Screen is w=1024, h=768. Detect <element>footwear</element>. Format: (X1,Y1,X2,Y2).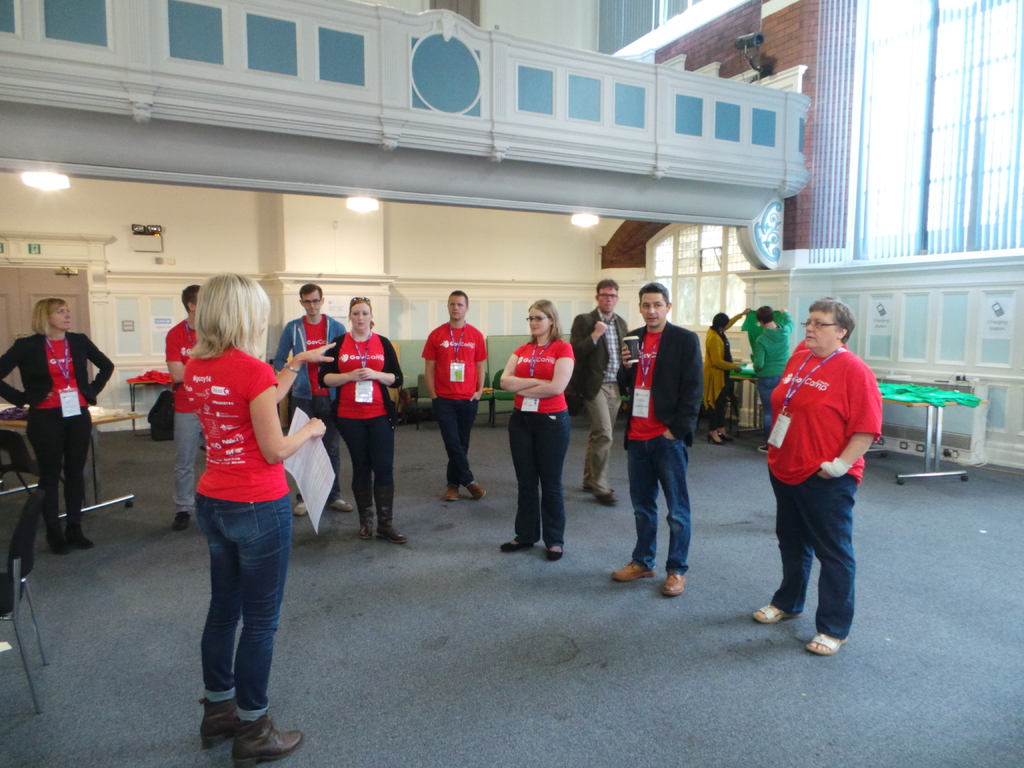
(580,485,599,495).
